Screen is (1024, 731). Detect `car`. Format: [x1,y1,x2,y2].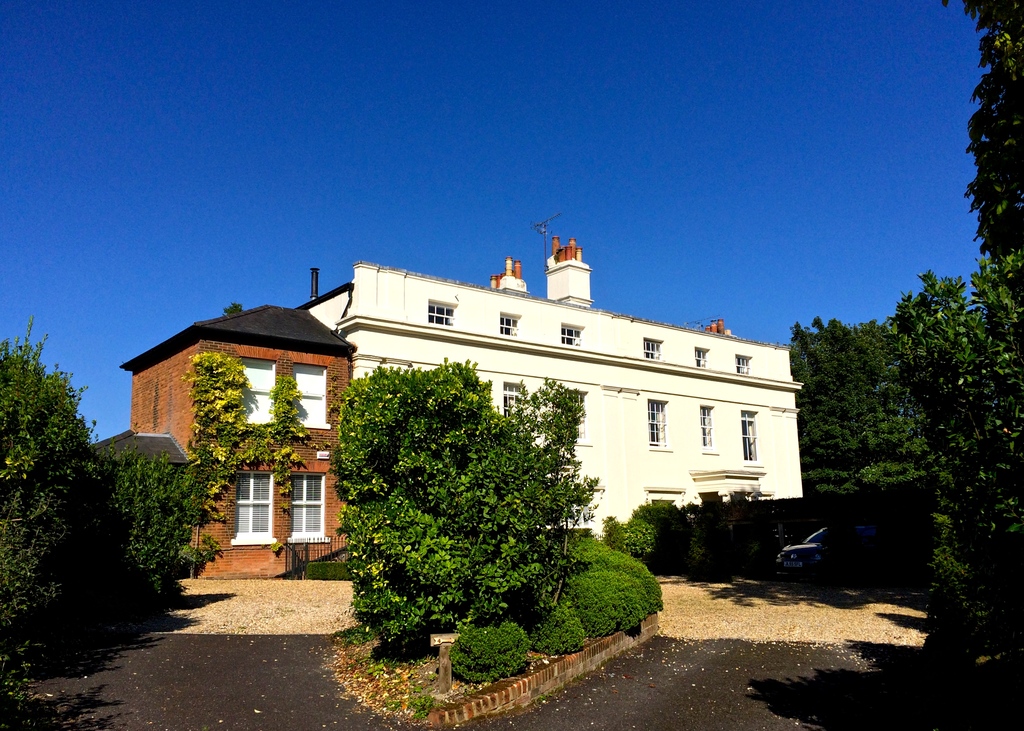
[774,526,867,579].
